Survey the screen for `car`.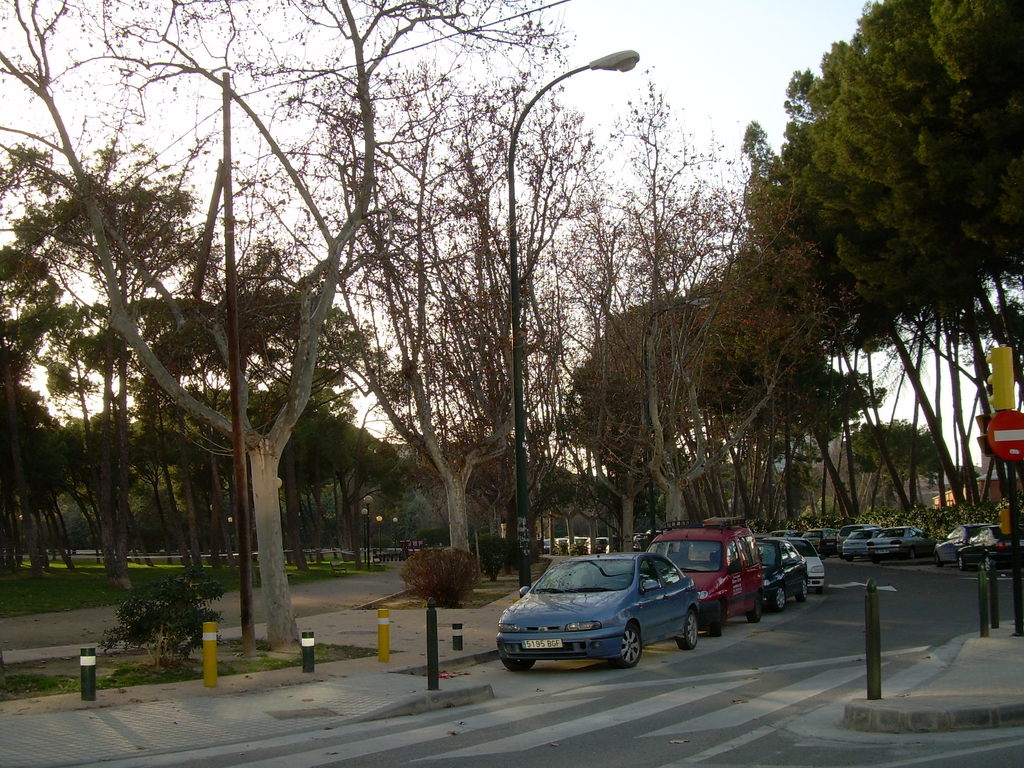
Survey found: <region>956, 528, 1023, 576</region>.
